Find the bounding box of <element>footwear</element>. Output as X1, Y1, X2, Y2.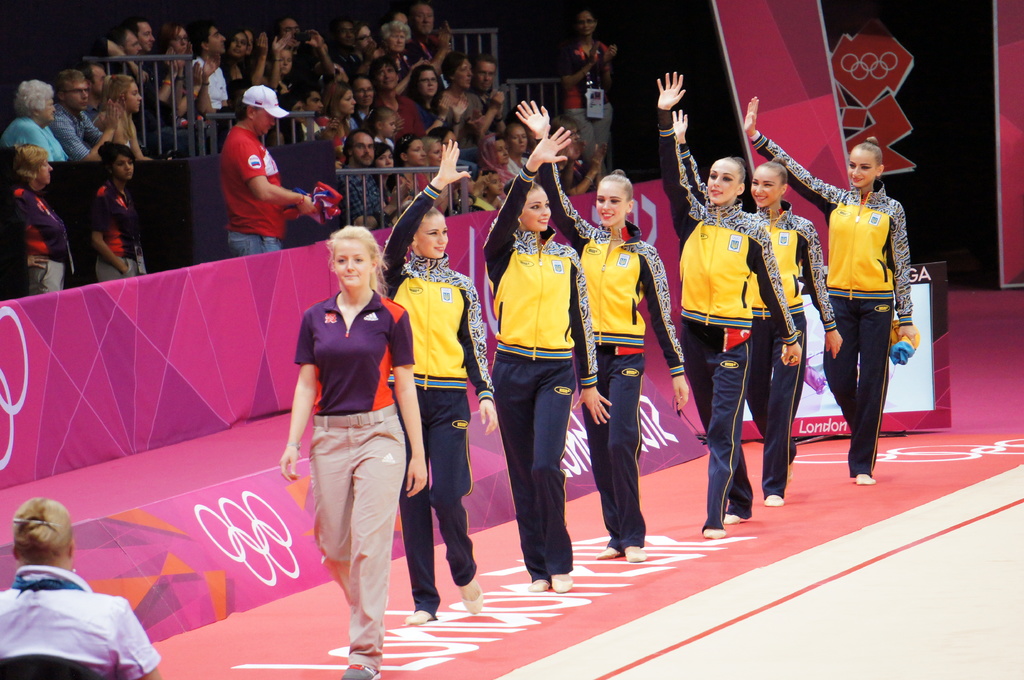
765, 494, 785, 510.
